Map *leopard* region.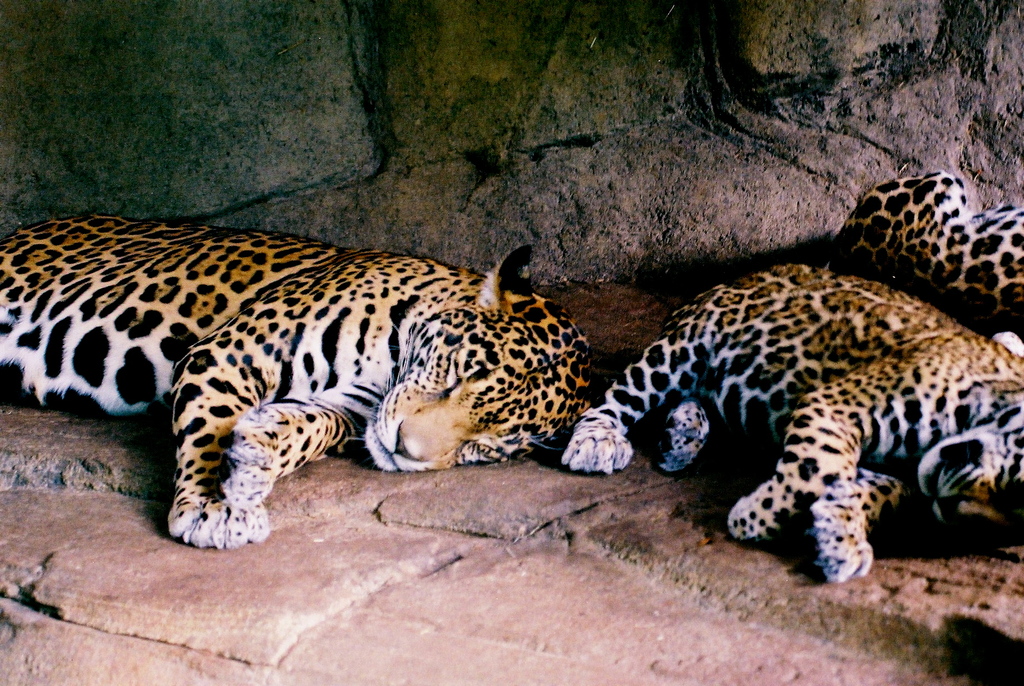
Mapped to x1=833, y1=170, x2=1023, y2=313.
